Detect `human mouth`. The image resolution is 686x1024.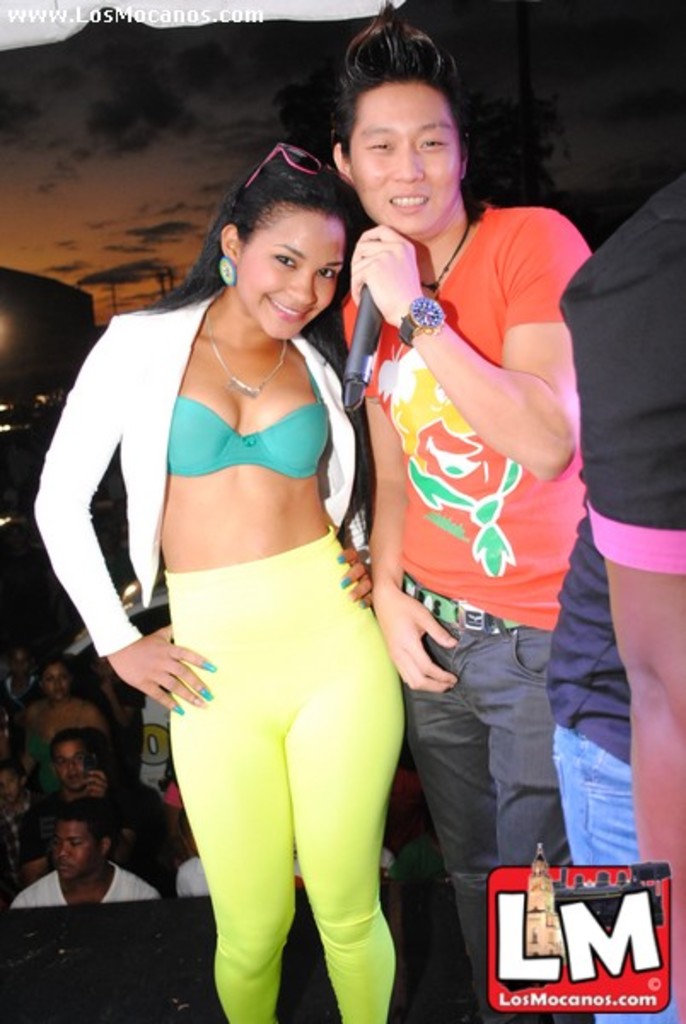
detection(273, 295, 307, 326).
